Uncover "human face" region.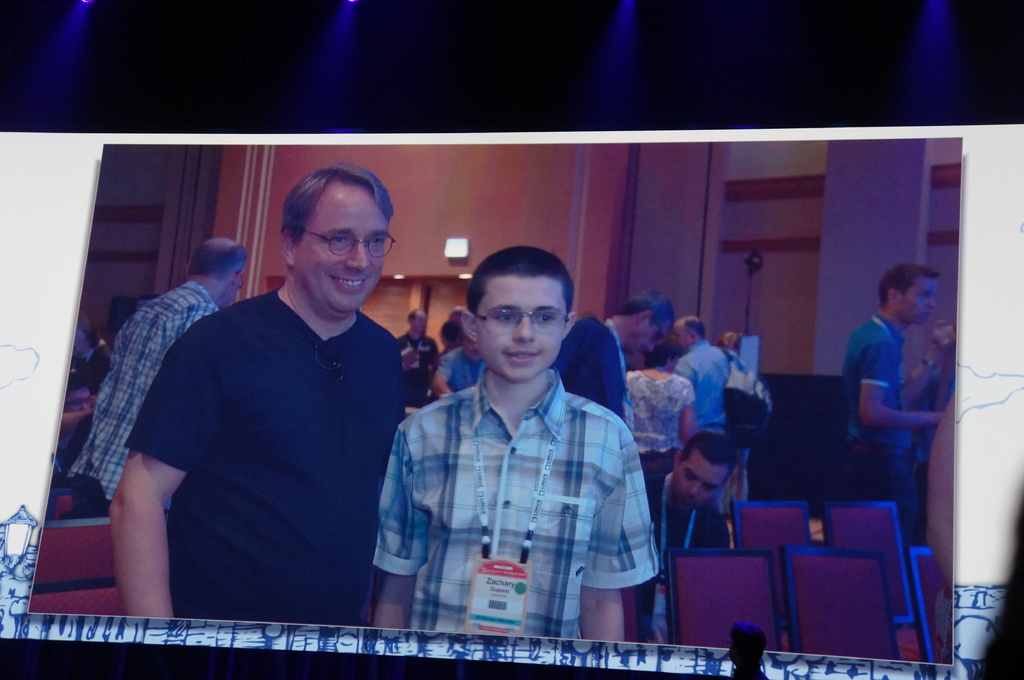
Uncovered: [902, 280, 940, 323].
